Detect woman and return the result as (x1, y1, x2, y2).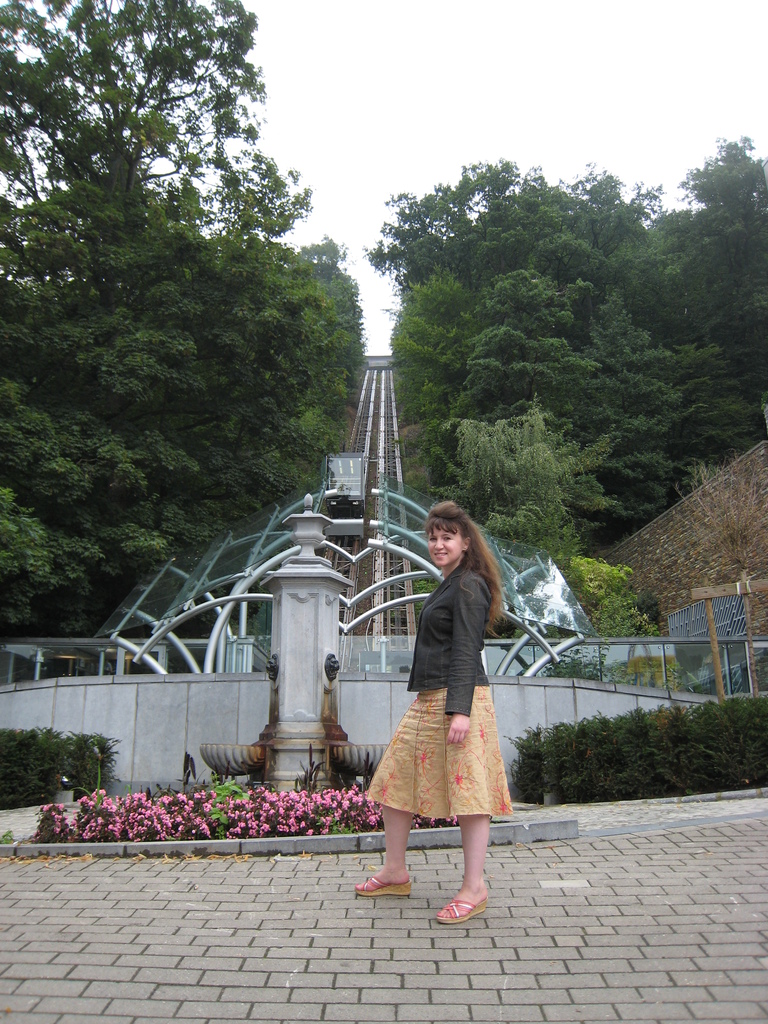
(364, 500, 531, 897).
